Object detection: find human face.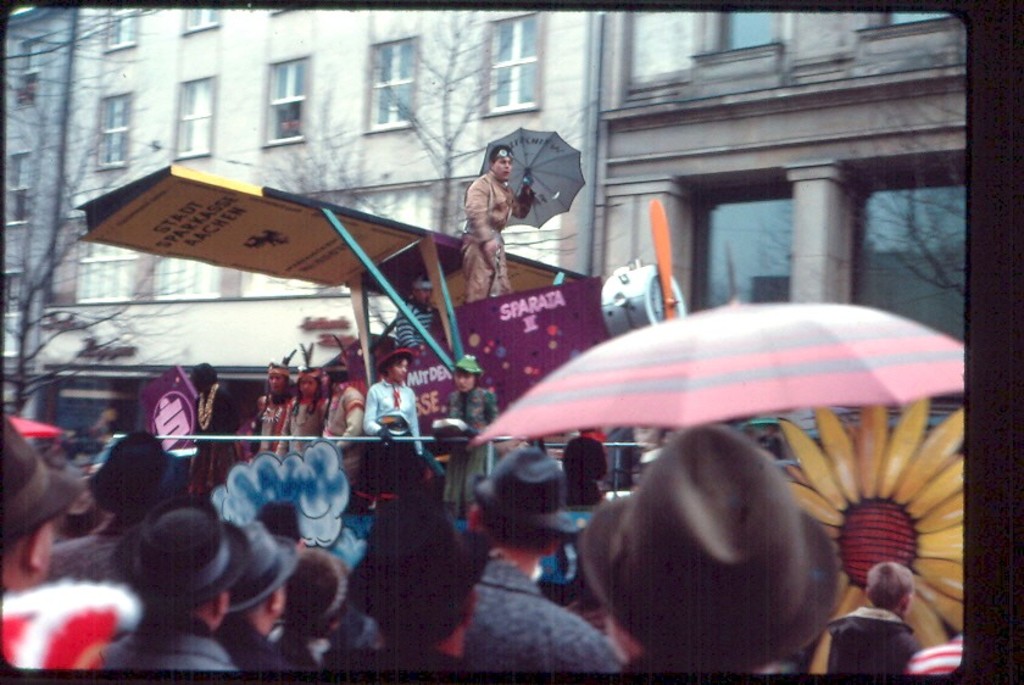
l=391, t=362, r=410, b=388.
